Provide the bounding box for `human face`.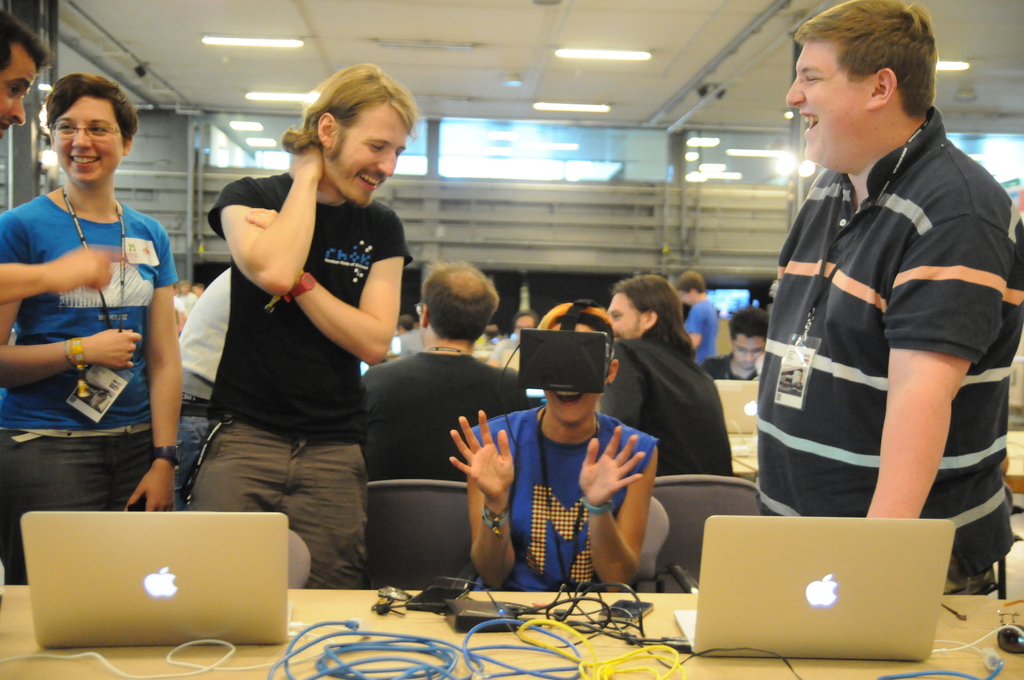
crop(541, 323, 595, 425).
